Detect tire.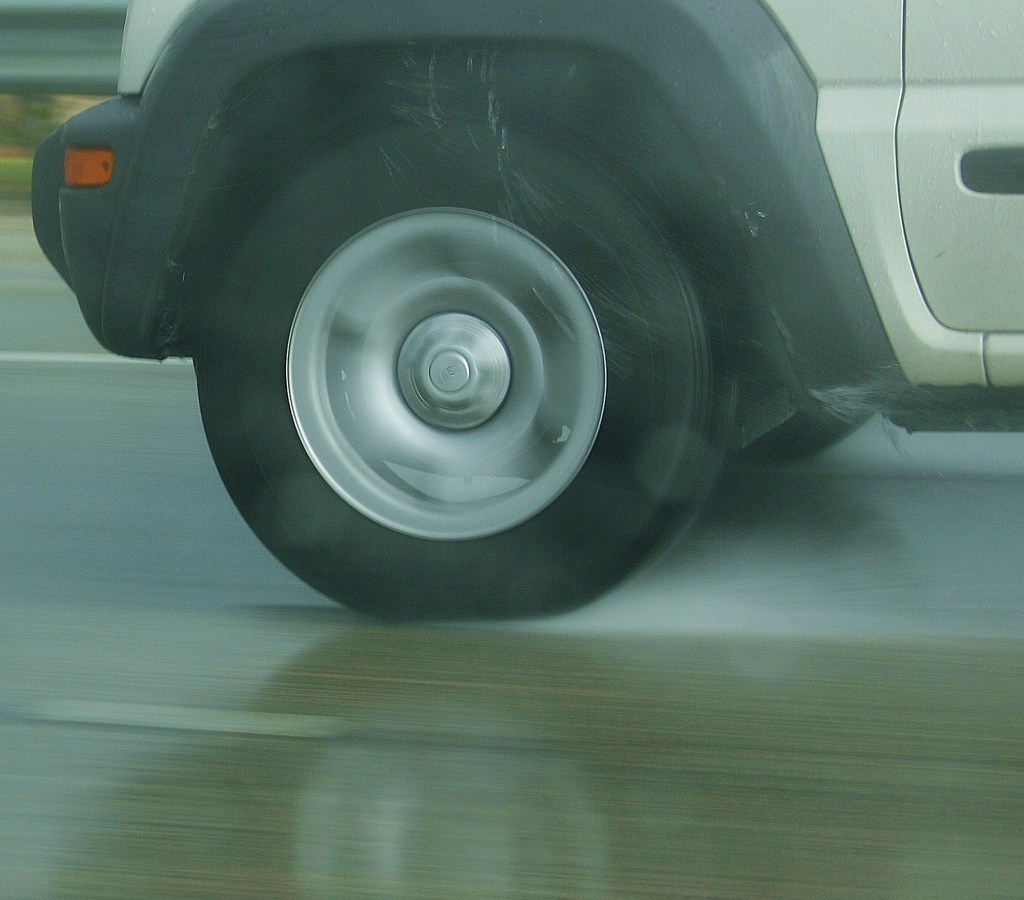
Detected at Rect(161, 157, 720, 622).
